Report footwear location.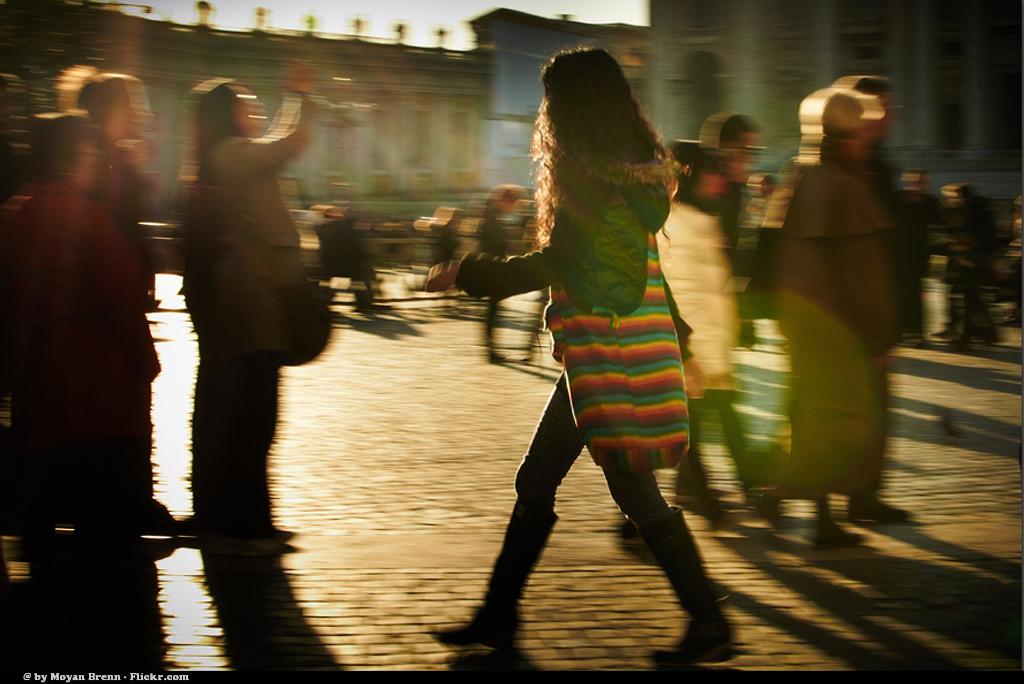
Report: bbox=[868, 500, 911, 523].
